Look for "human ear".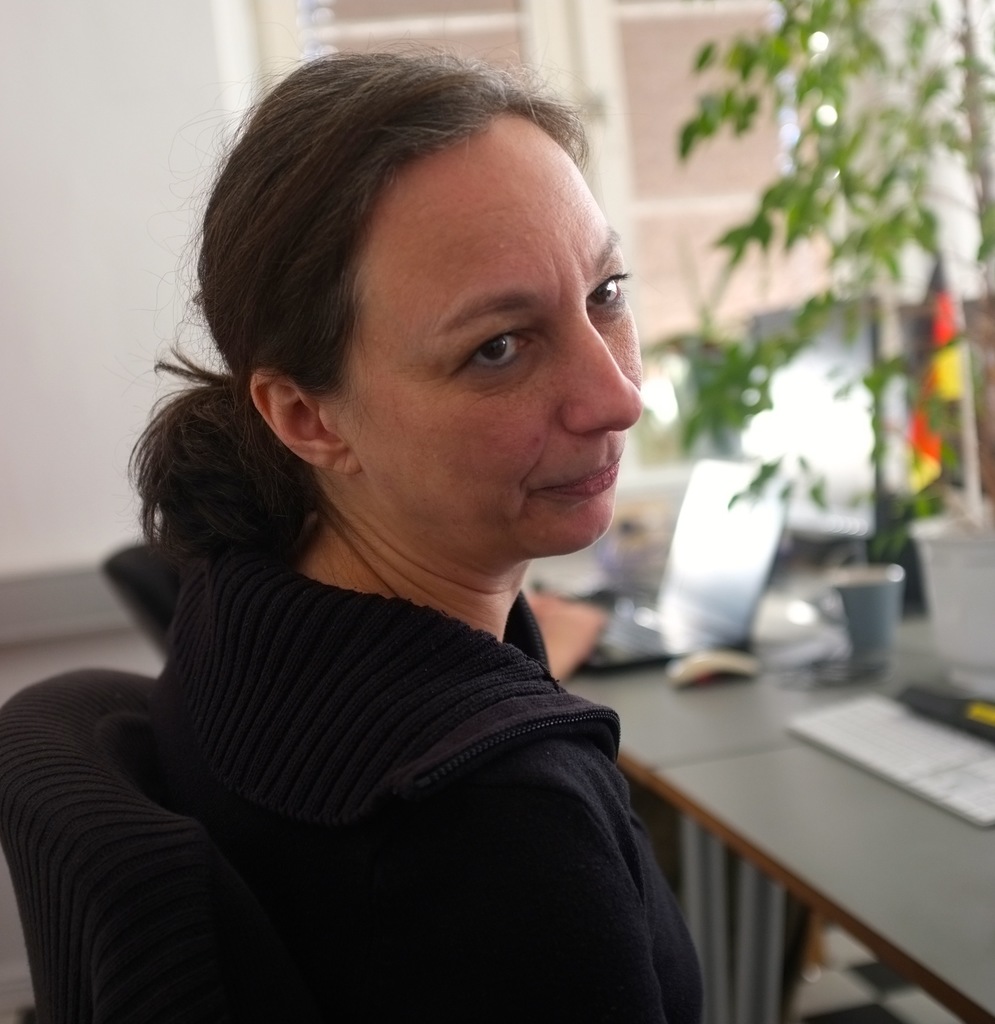
Found: (251, 372, 359, 469).
